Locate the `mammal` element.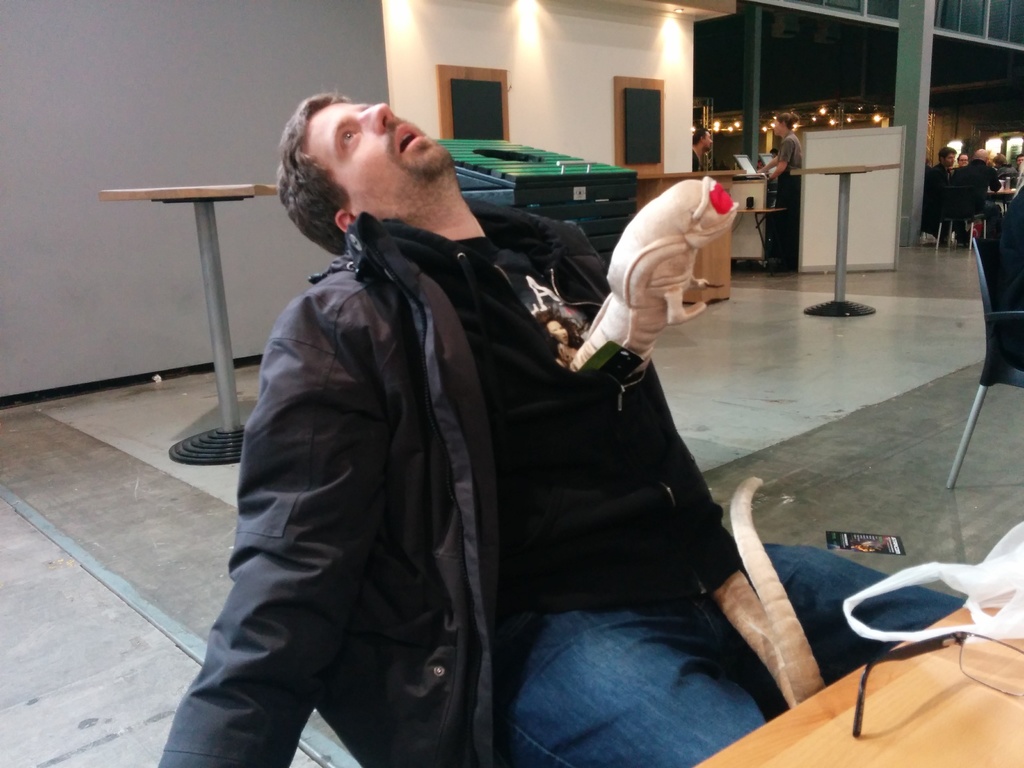
Element bbox: pyautogui.locateOnScreen(960, 148, 997, 231).
